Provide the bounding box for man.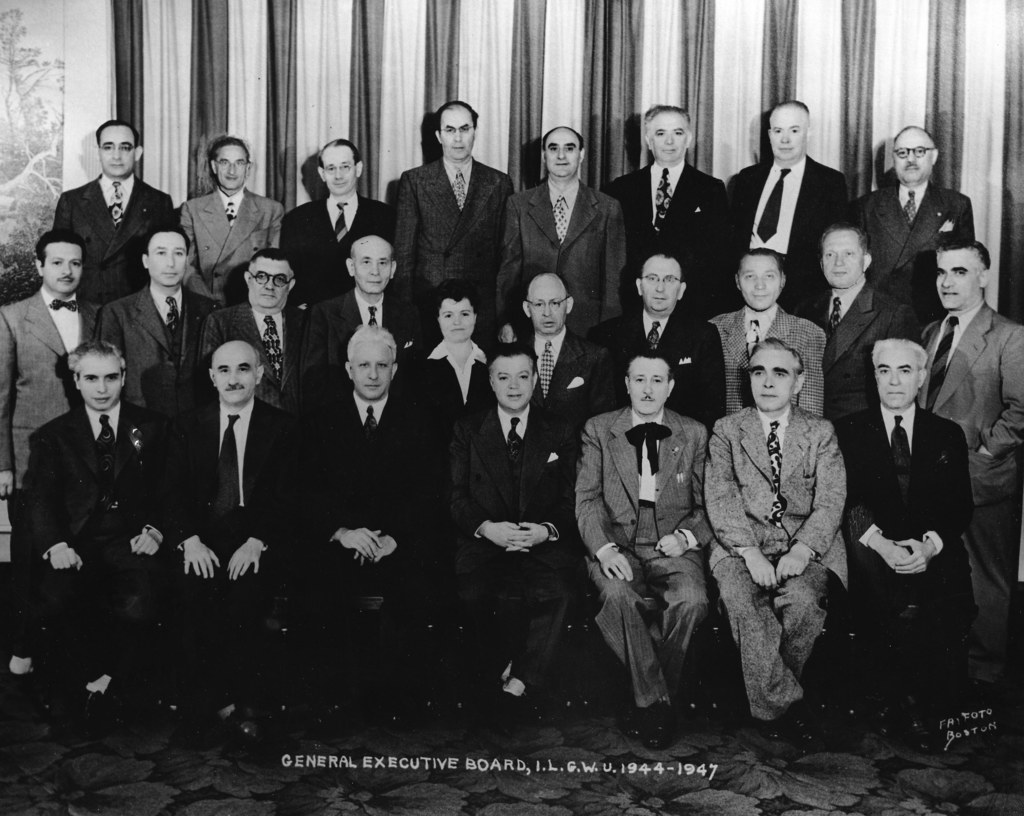
[left=8, top=335, right=164, bottom=735].
